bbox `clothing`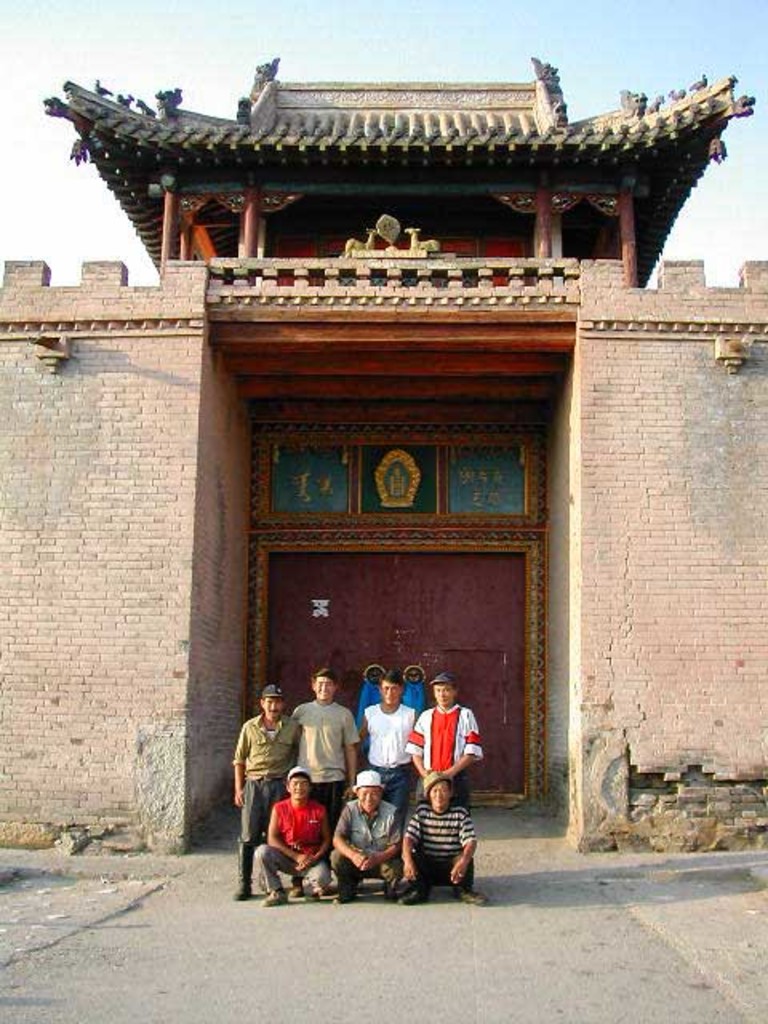
[x1=291, y1=699, x2=357, y2=813]
